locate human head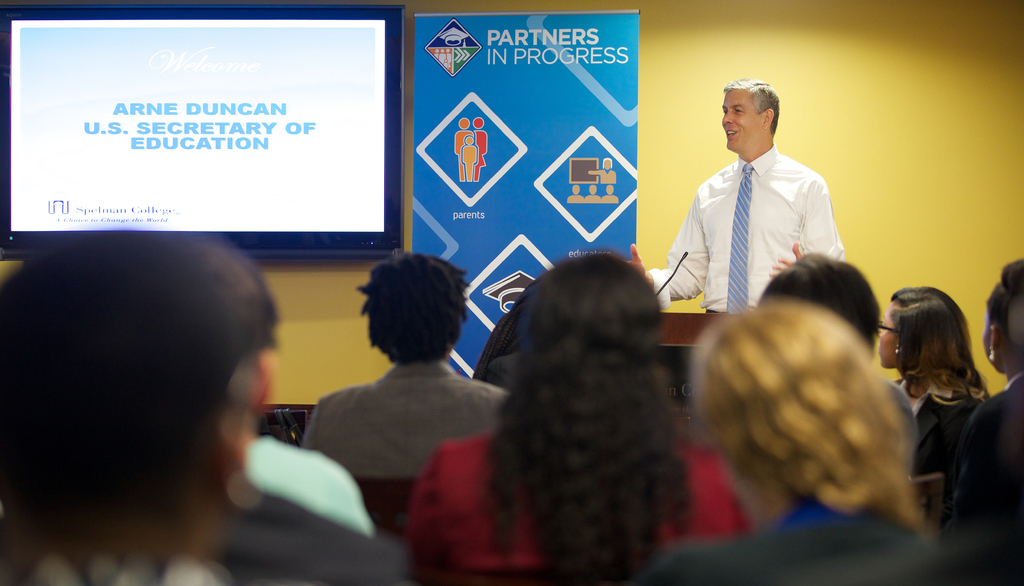
{"x1": 977, "y1": 286, "x2": 1023, "y2": 375}
